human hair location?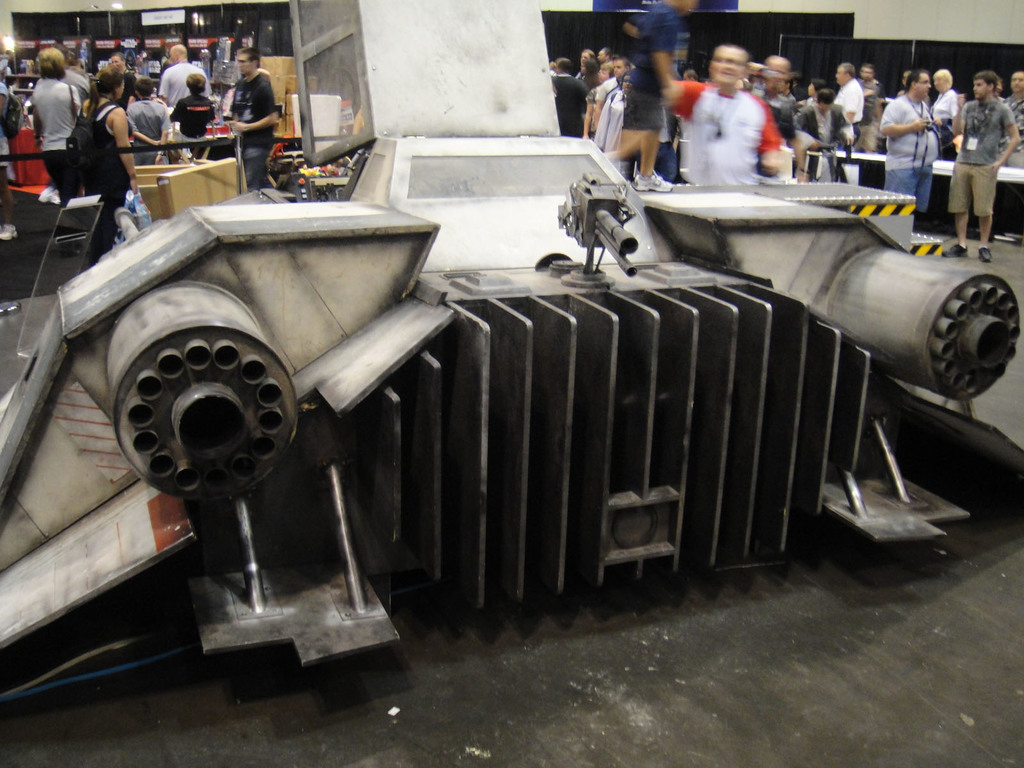
<region>975, 70, 996, 86</region>
